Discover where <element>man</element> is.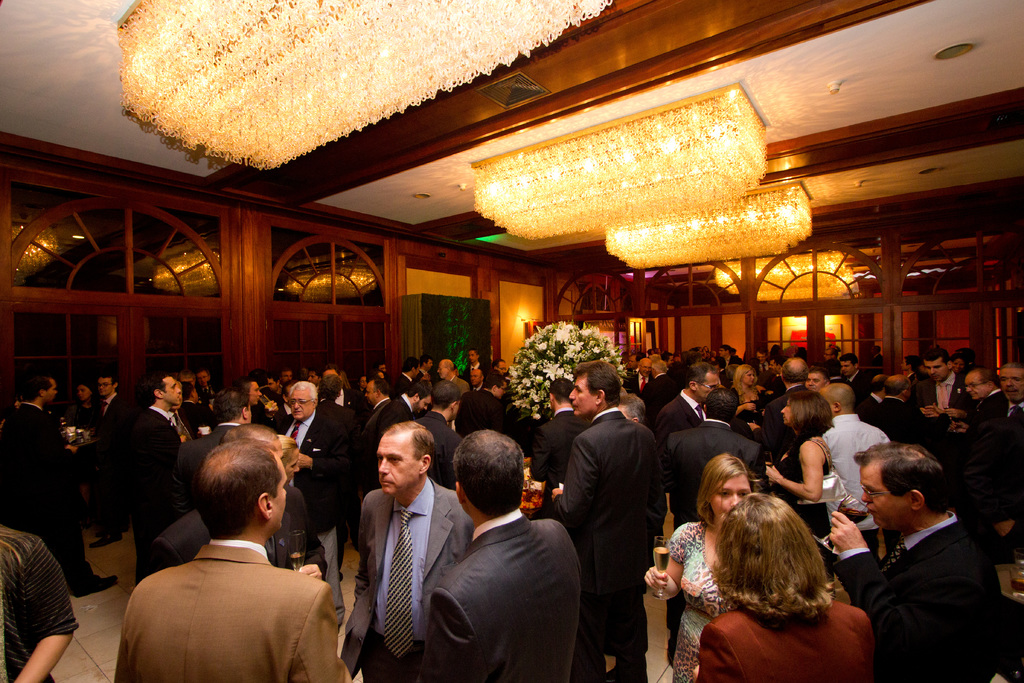
Discovered at 437,356,470,398.
